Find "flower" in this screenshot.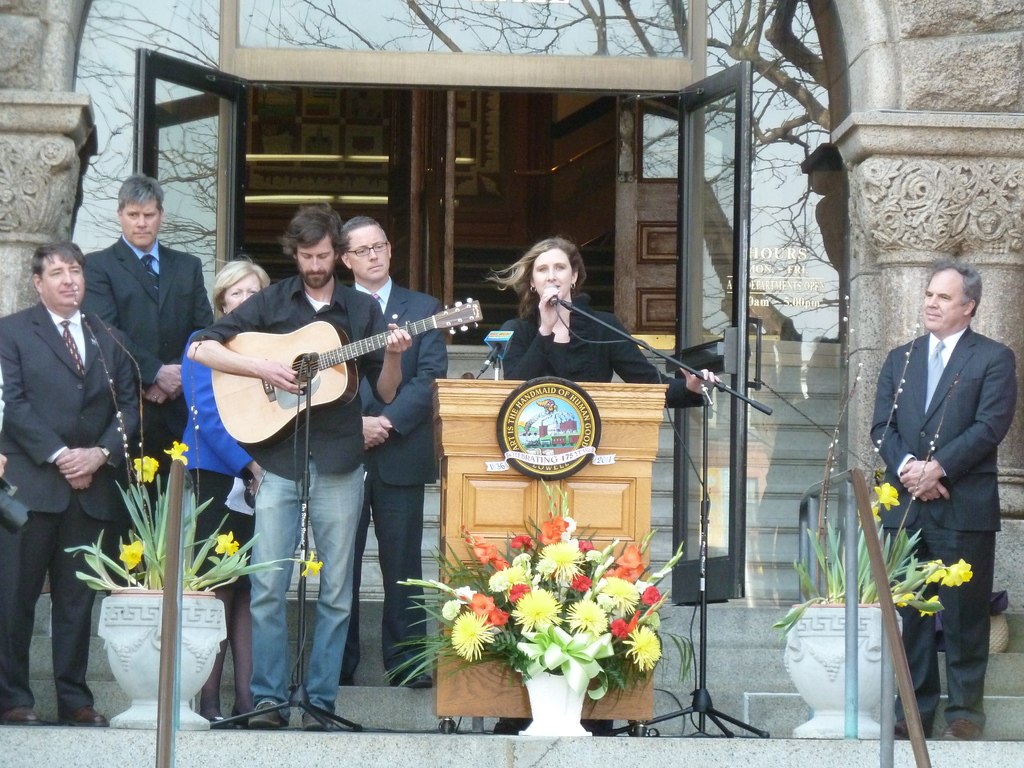
The bounding box for "flower" is left=866, top=501, right=884, bottom=525.
